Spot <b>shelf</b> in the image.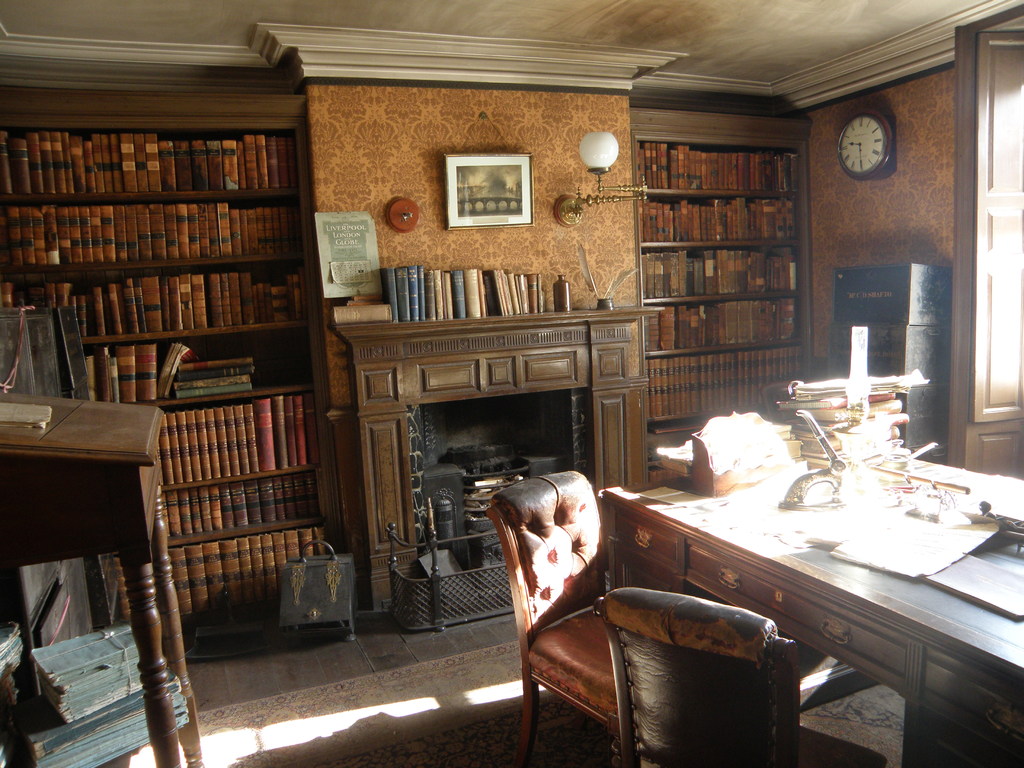
<b>shelf</b> found at detection(164, 403, 314, 484).
